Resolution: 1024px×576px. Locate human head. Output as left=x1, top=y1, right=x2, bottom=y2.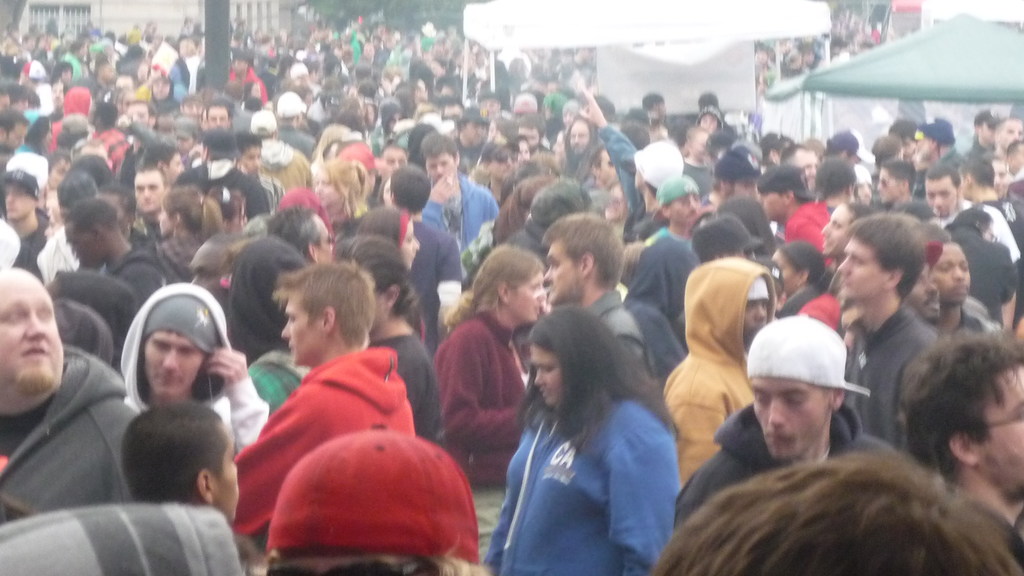
left=565, top=120, right=598, bottom=157.
